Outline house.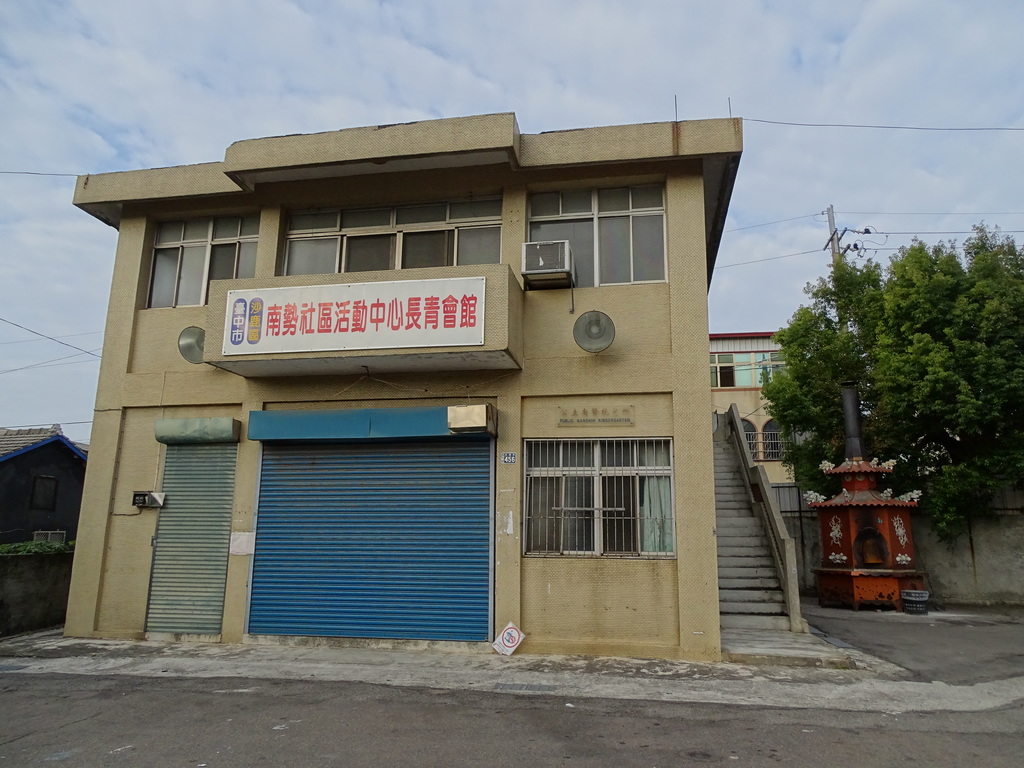
Outline: 713, 328, 803, 643.
